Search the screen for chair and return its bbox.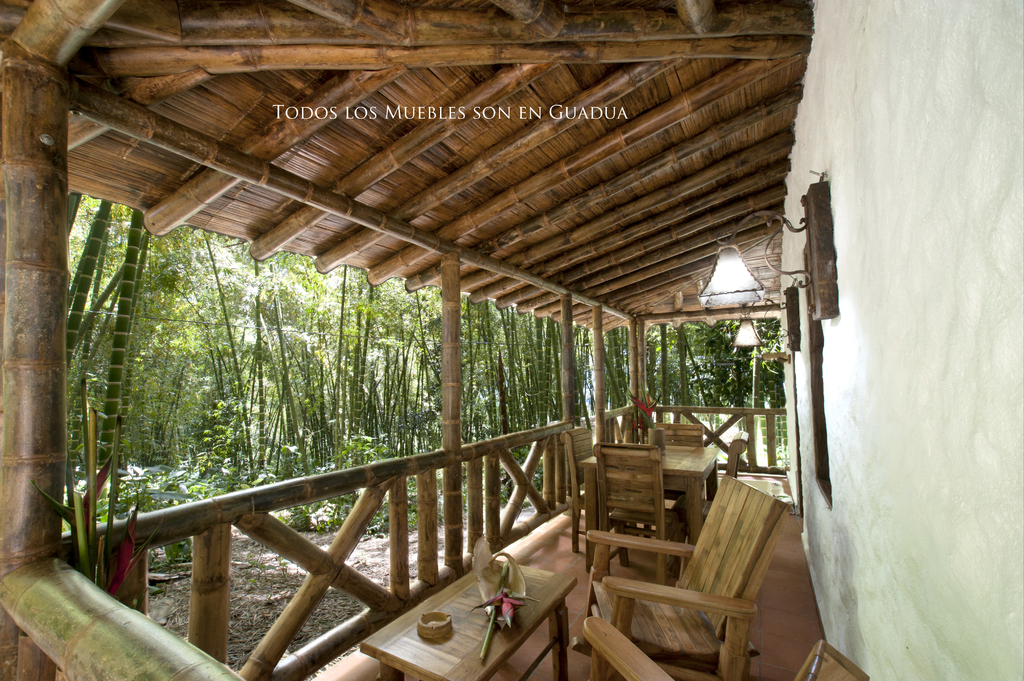
Found: <box>556,426,630,555</box>.
